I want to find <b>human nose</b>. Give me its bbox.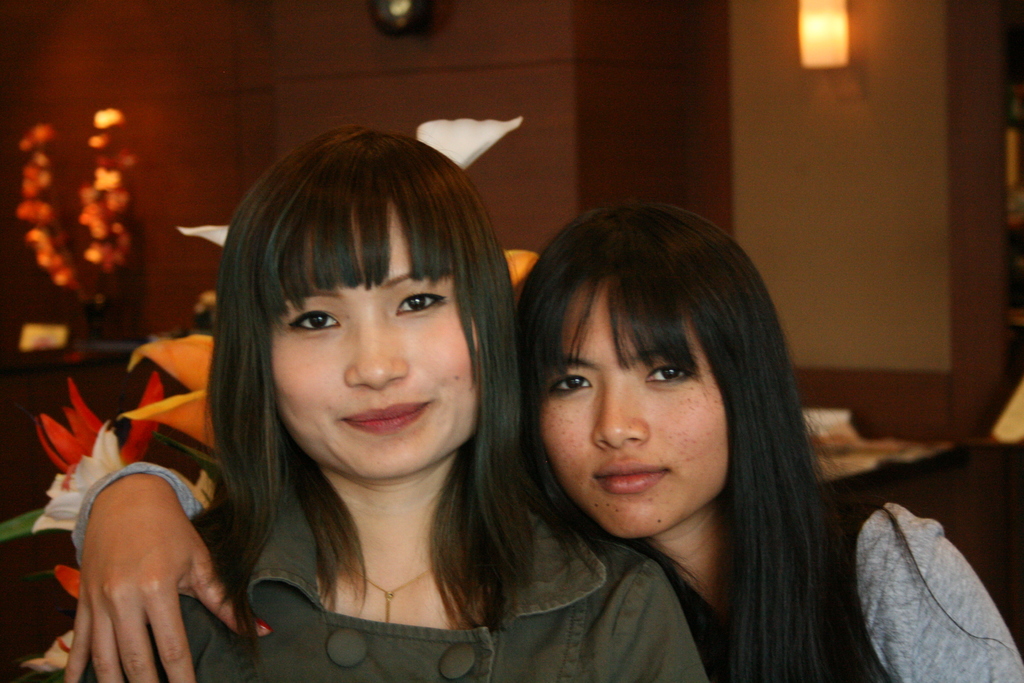
box(592, 377, 651, 452).
